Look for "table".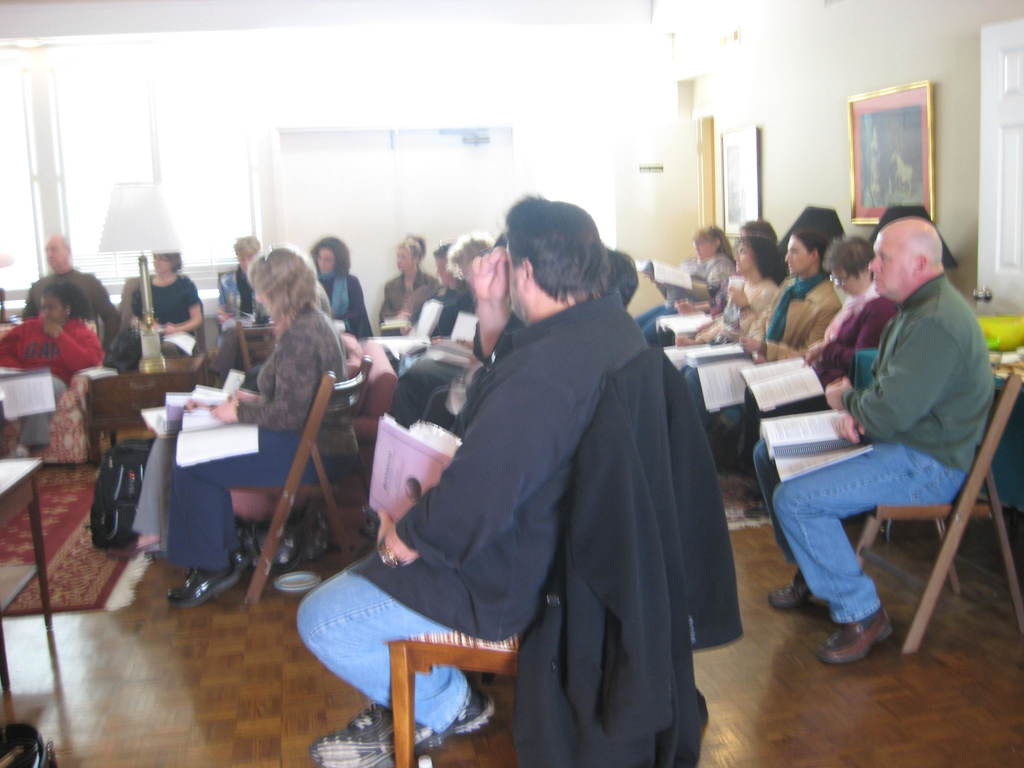
Found: left=82, top=353, right=215, bottom=465.
